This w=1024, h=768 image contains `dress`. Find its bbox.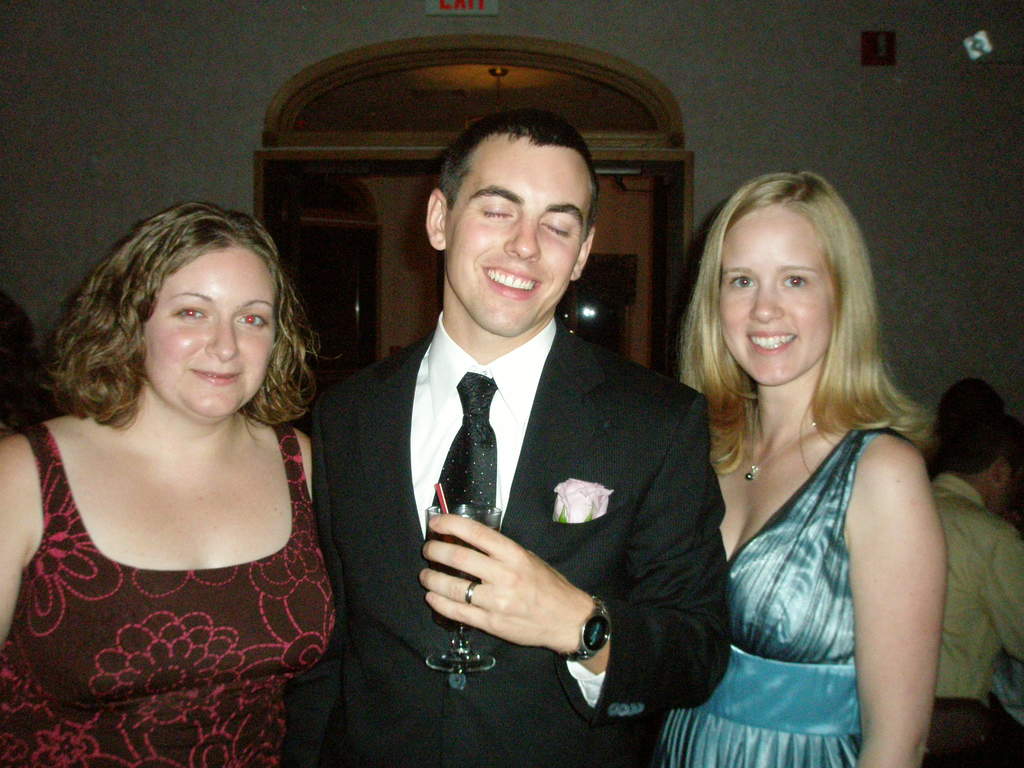
locate(653, 424, 922, 767).
